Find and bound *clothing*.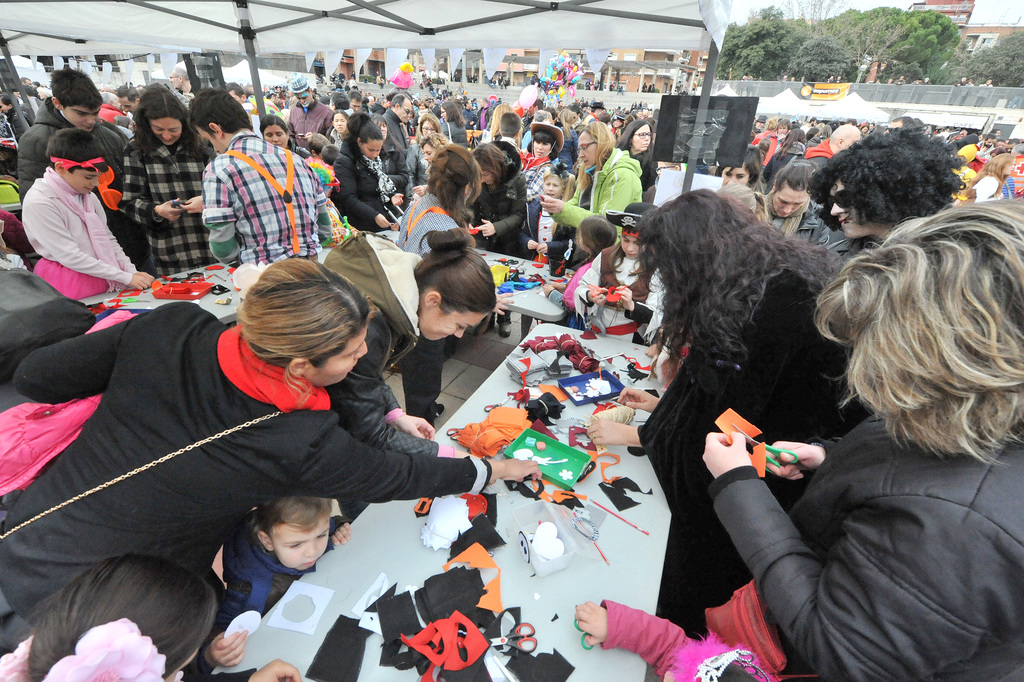
Bound: <bbox>911, 79, 932, 104</bbox>.
